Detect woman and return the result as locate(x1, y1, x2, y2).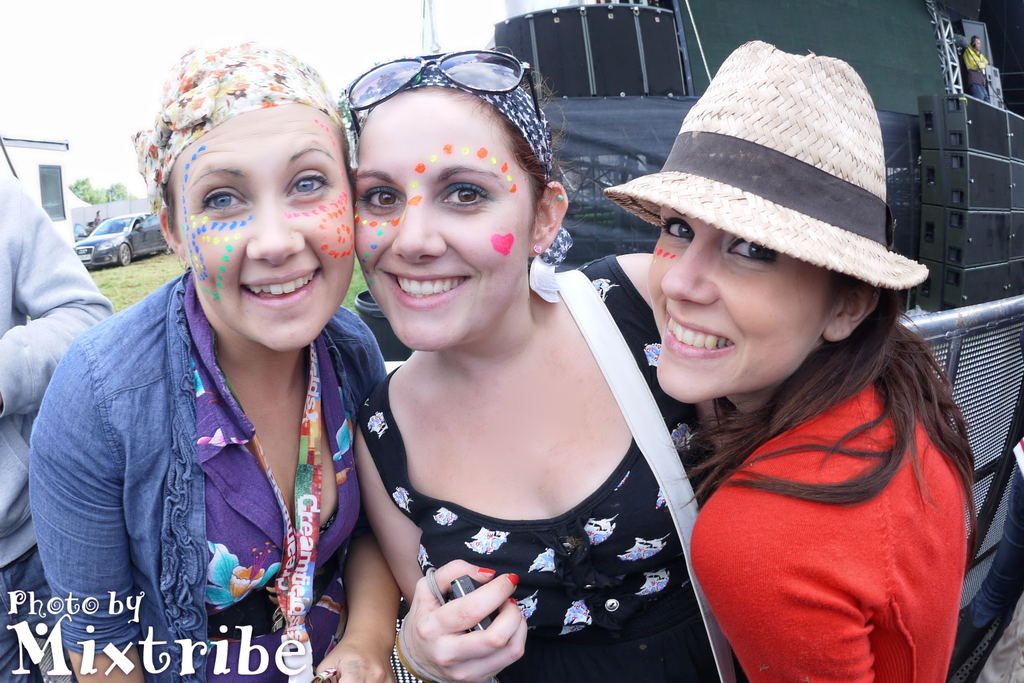
locate(29, 47, 403, 682).
